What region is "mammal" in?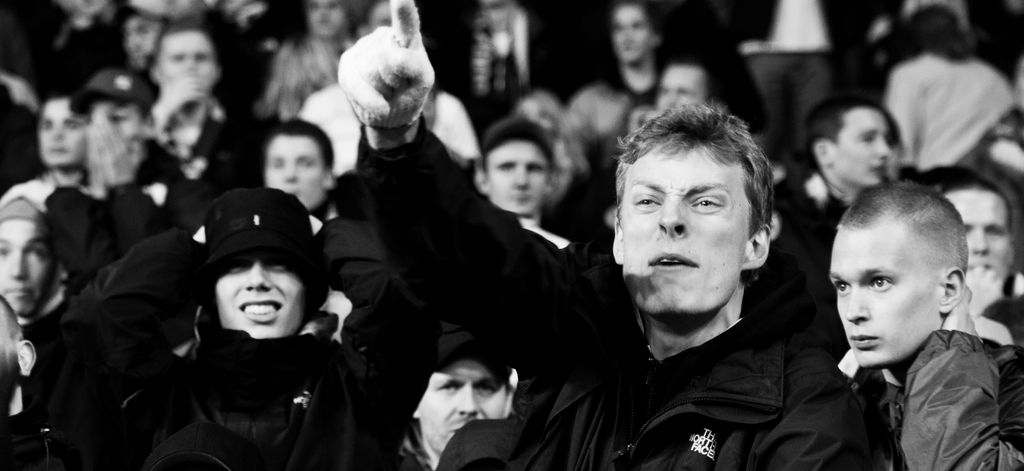
rect(877, 6, 1016, 174).
